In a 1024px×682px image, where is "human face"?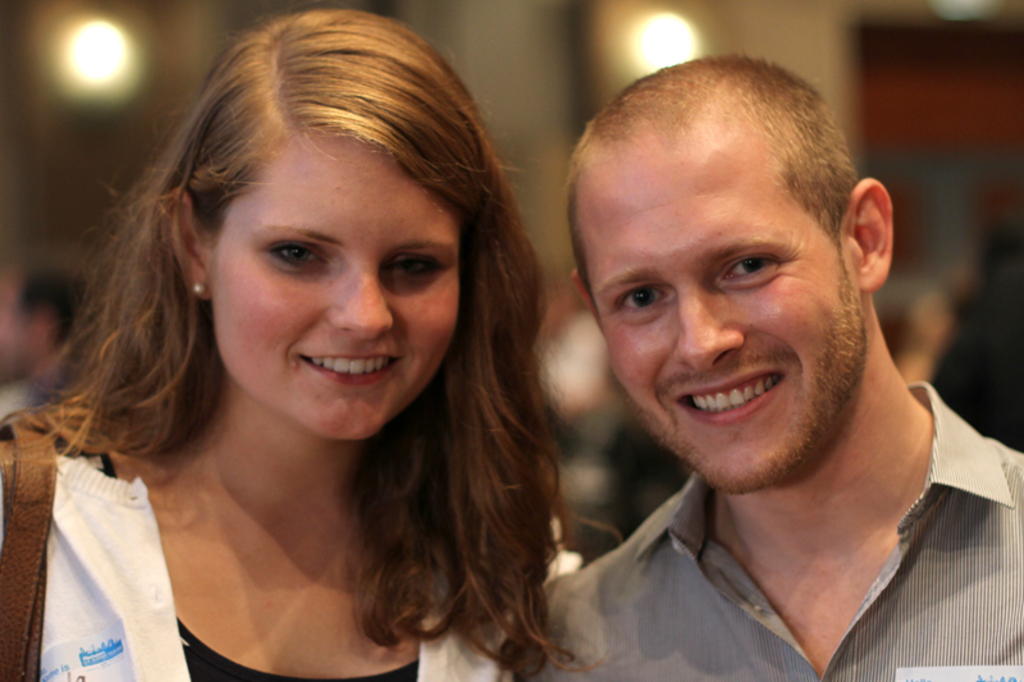
<box>582,189,864,498</box>.
